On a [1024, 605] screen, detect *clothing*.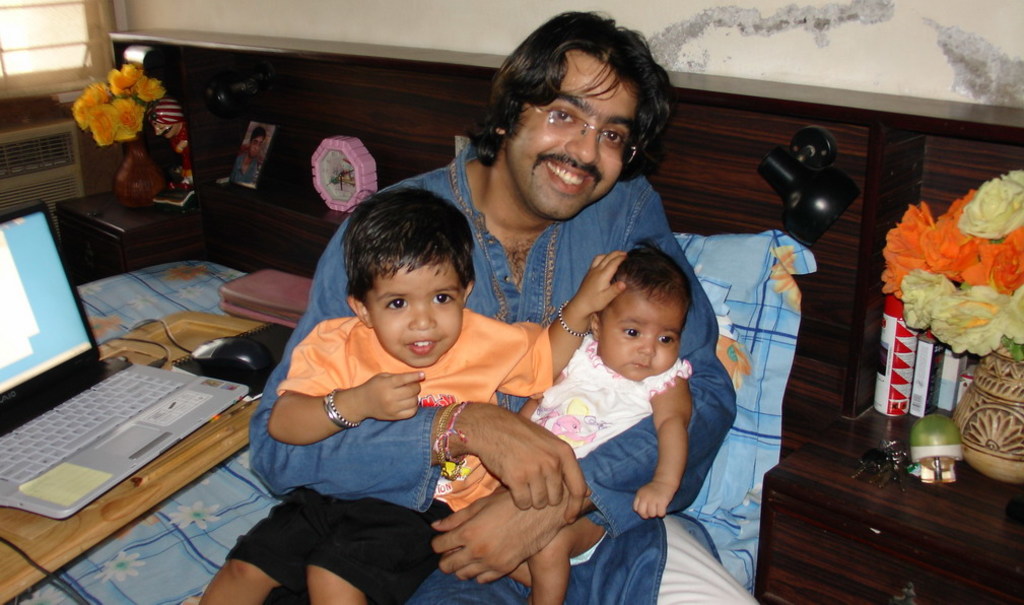
rect(221, 301, 554, 604).
